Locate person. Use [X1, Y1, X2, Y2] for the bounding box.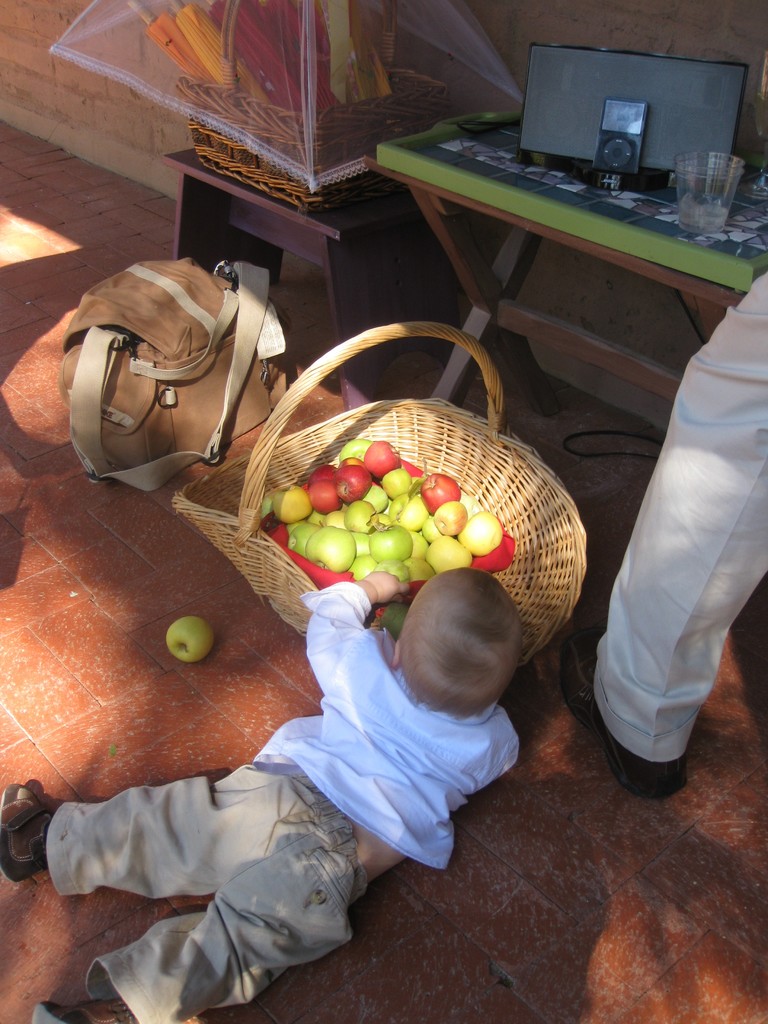
[0, 558, 530, 1023].
